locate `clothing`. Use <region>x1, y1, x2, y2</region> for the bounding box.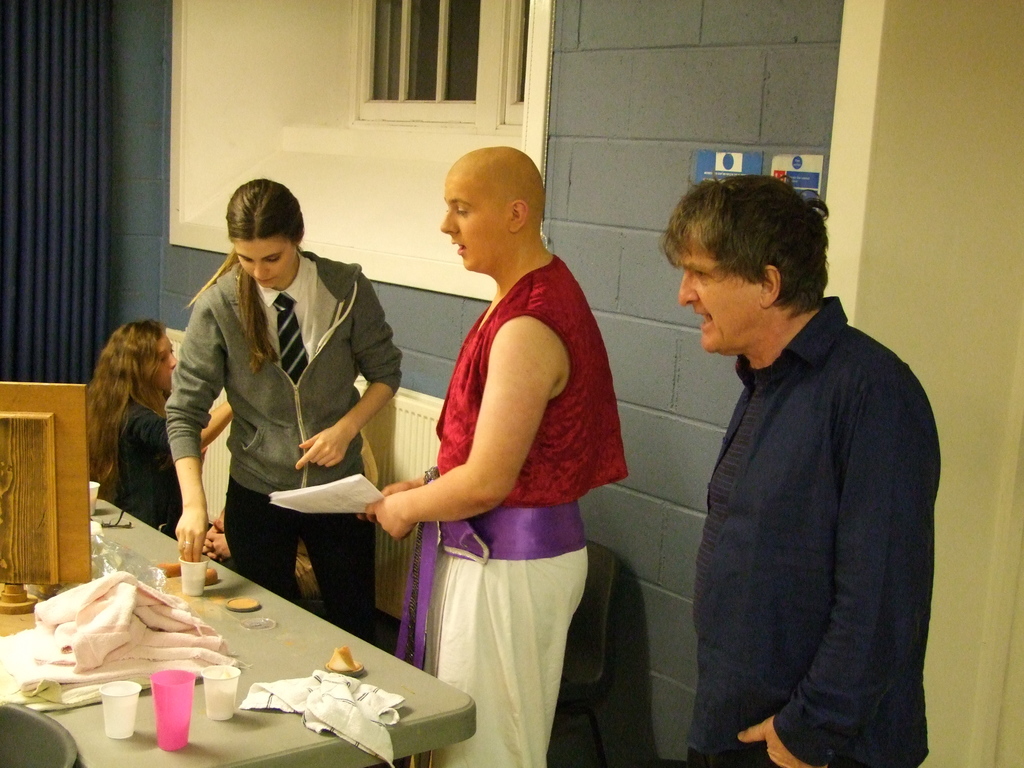
<region>684, 291, 941, 767</region>.
